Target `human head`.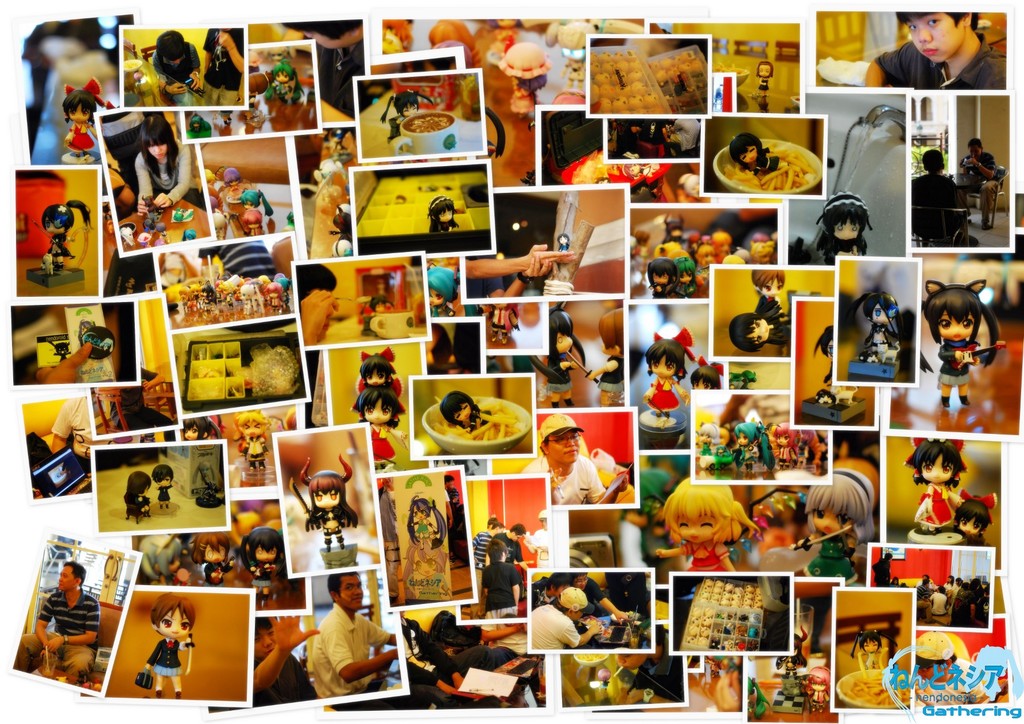
Target region: {"x1": 142, "y1": 113, "x2": 179, "y2": 161}.
